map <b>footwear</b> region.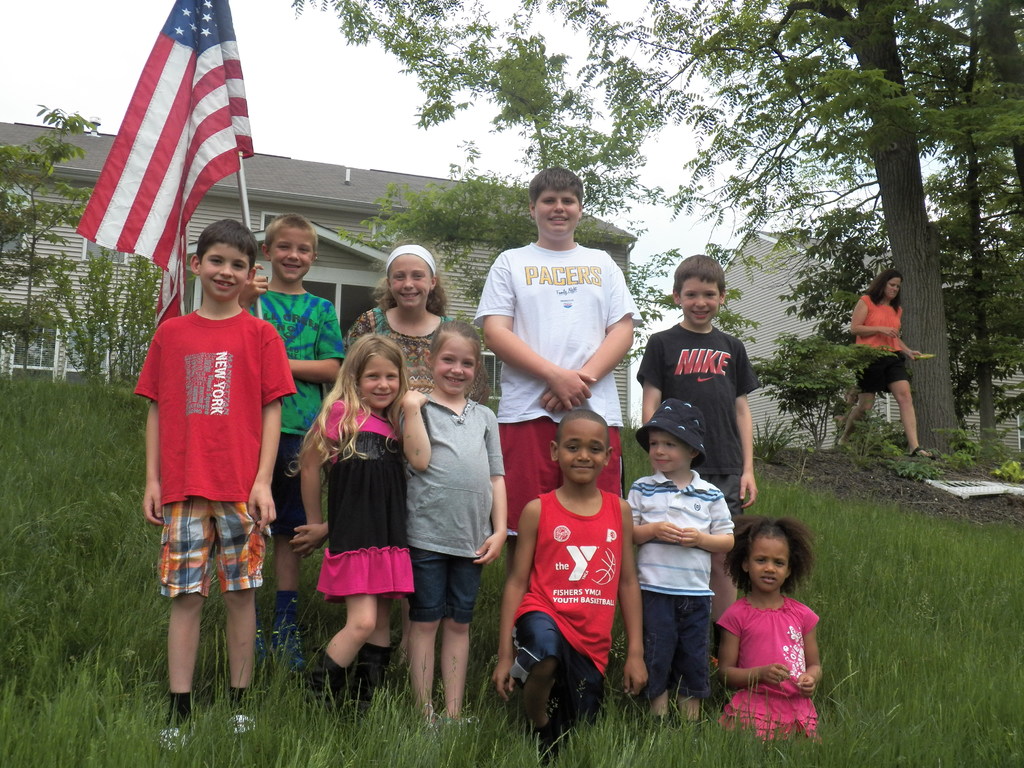
Mapped to detection(258, 628, 267, 653).
